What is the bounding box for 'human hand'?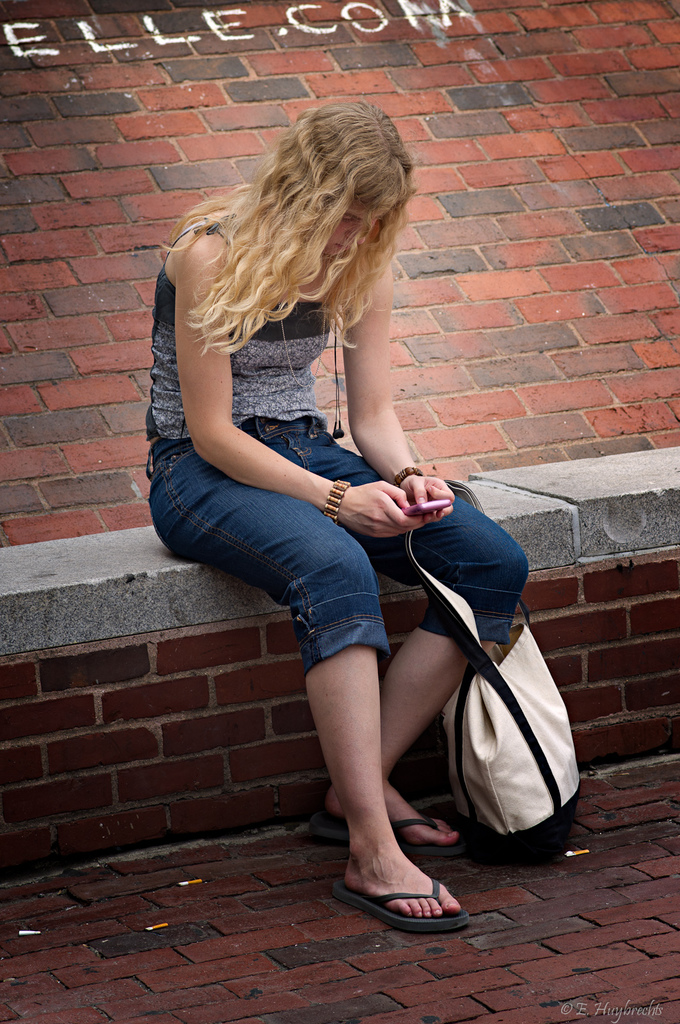
{"x1": 399, "y1": 470, "x2": 461, "y2": 526}.
